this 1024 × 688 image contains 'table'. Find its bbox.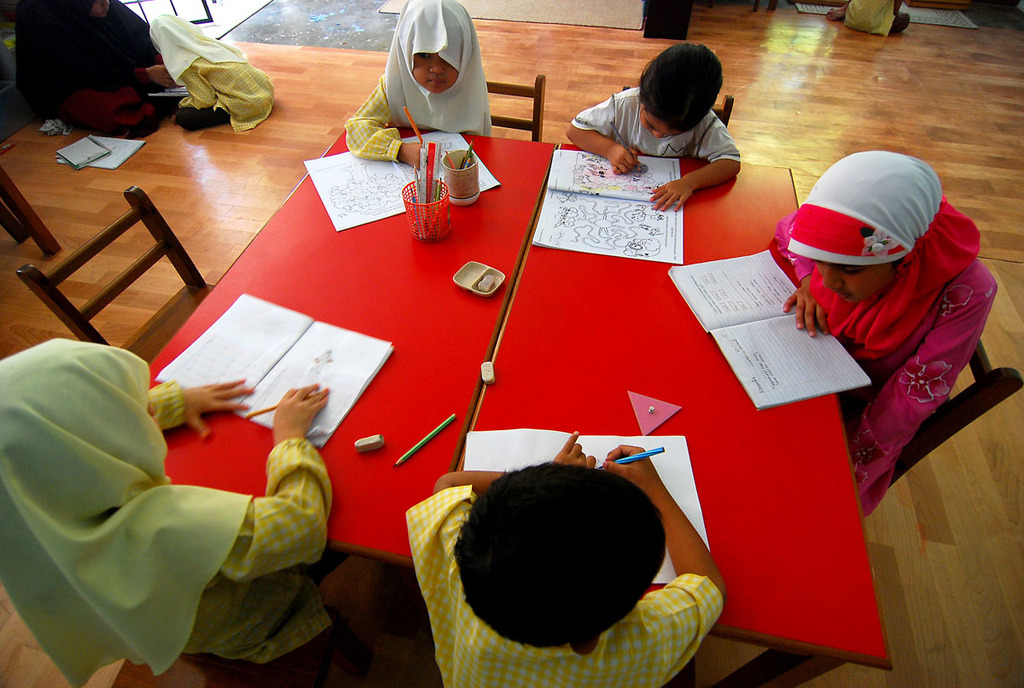
<box>412,141,887,671</box>.
